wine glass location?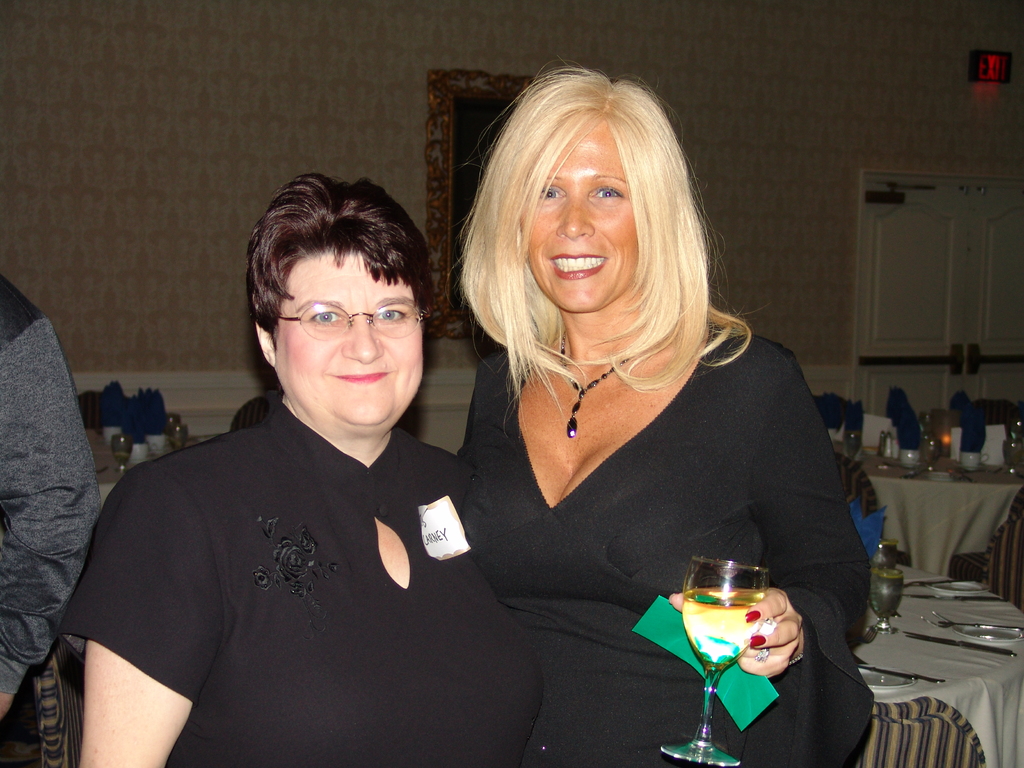
657, 561, 765, 767
